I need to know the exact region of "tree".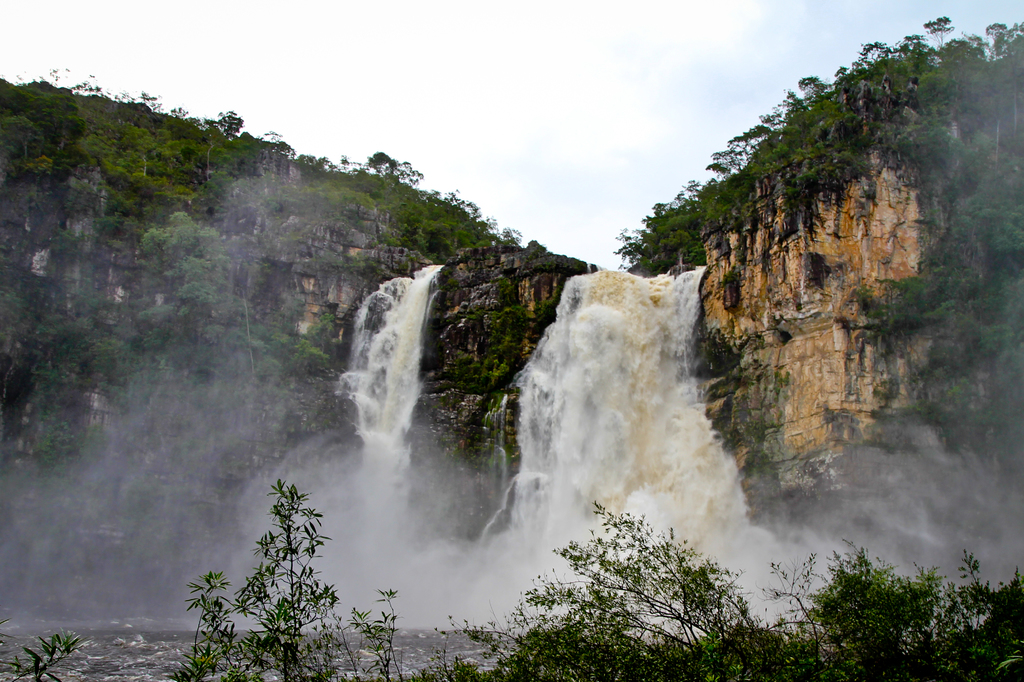
Region: <region>902, 31, 927, 59</region>.
